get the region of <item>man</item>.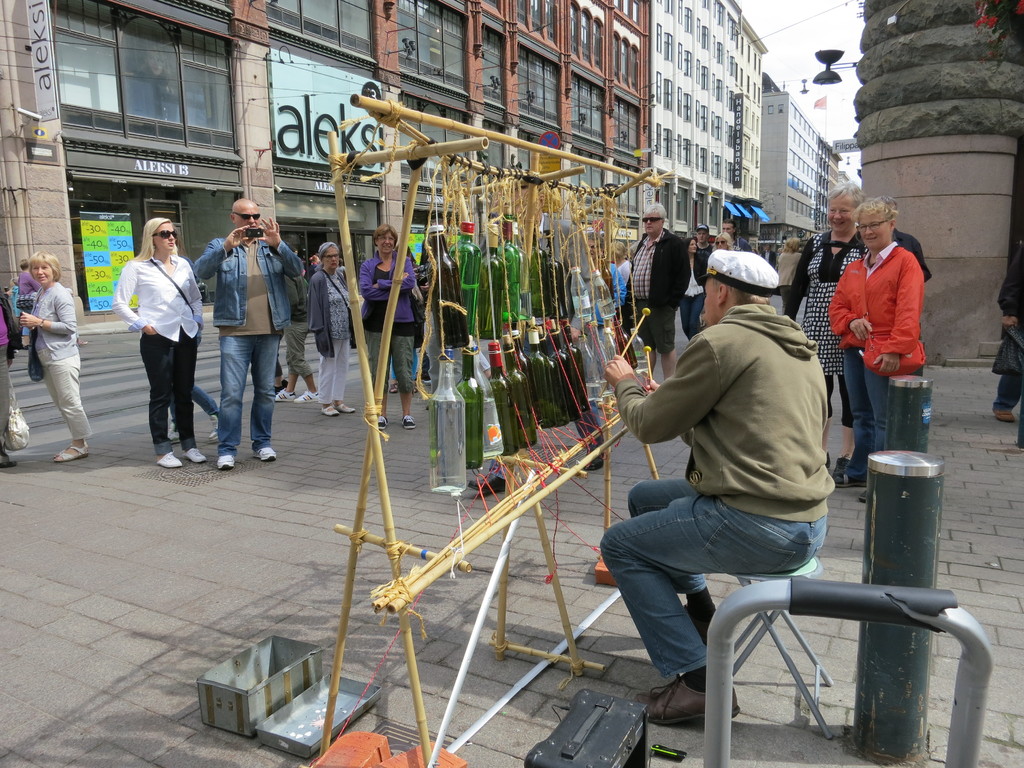
pyautogui.locateOnScreen(600, 249, 830, 728).
